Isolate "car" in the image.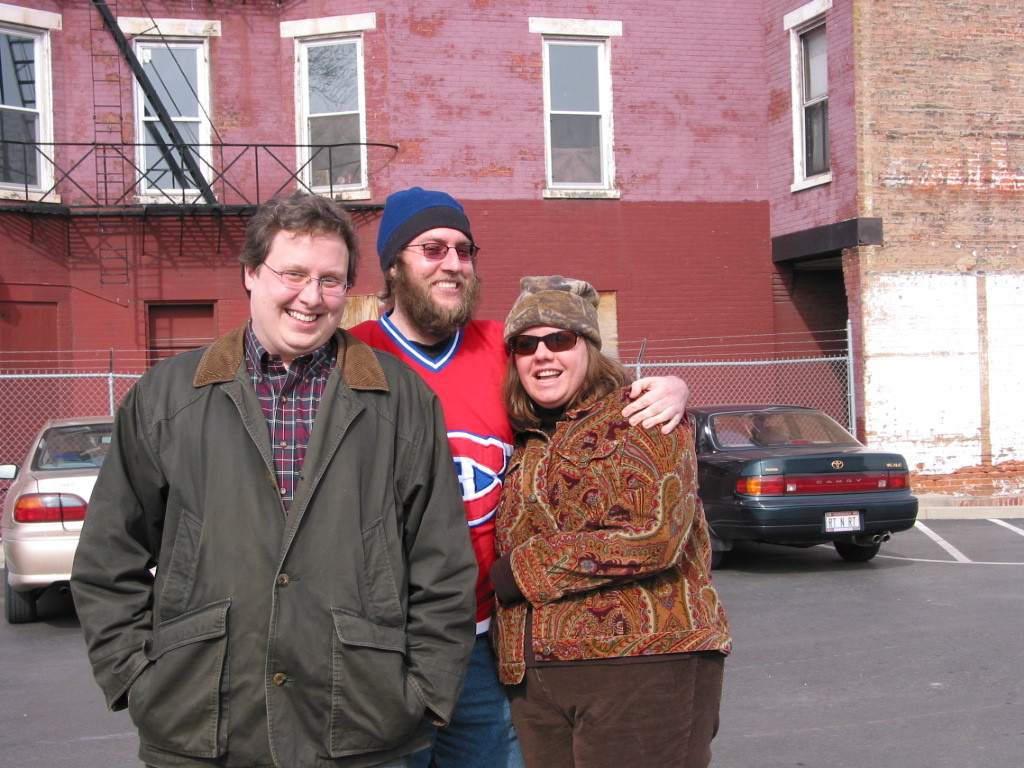
Isolated region: x1=0 y1=416 x2=118 y2=627.
